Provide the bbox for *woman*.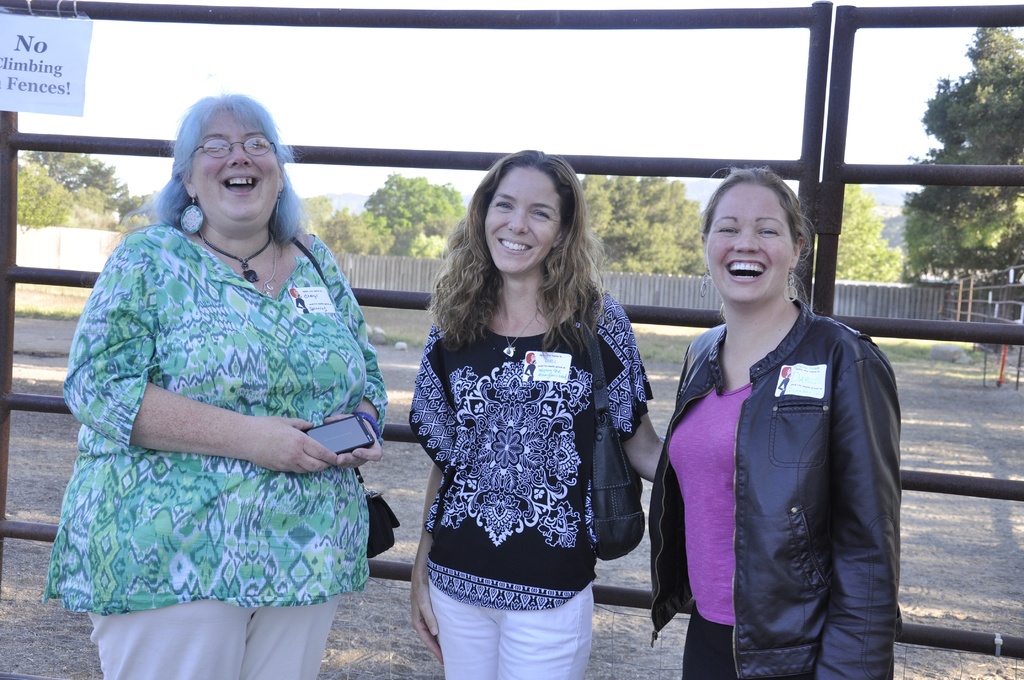
region(42, 93, 392, 679).
